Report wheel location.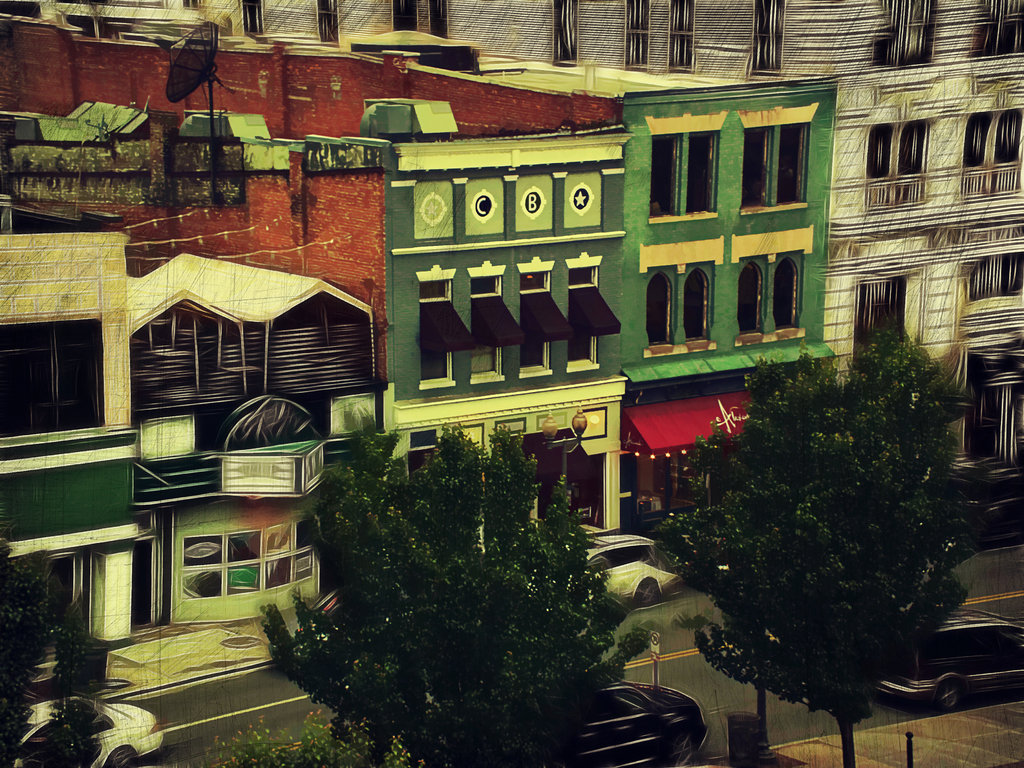
Report: 112,751,133,767.
